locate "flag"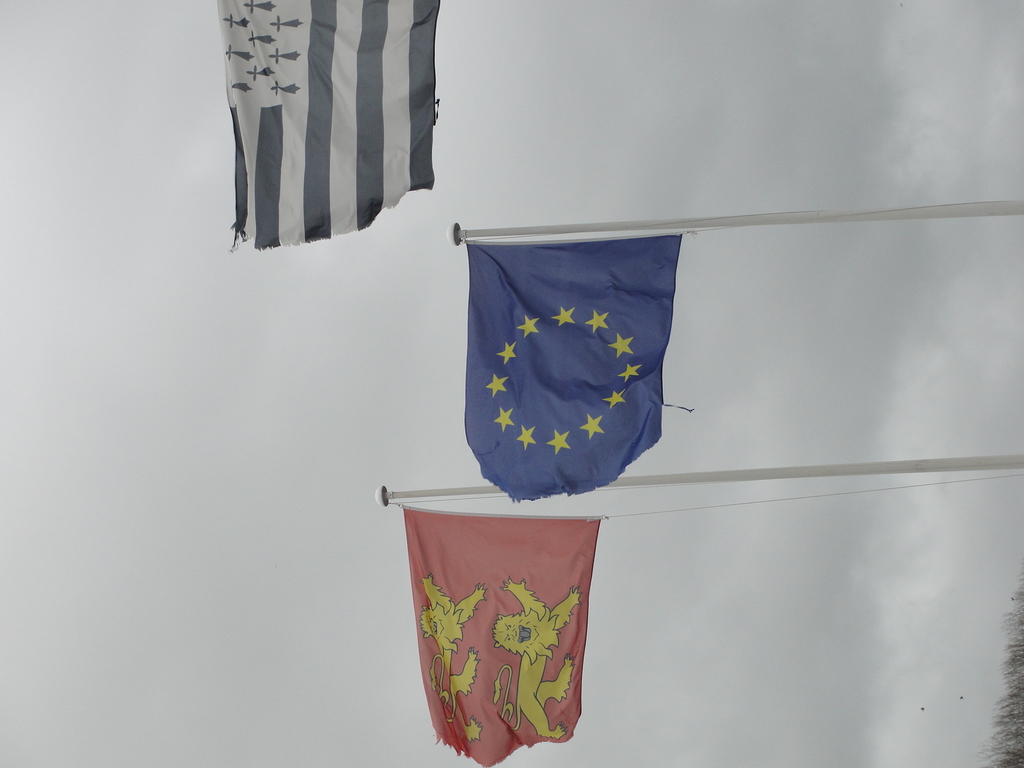
region(222, 0, 444, 254)
